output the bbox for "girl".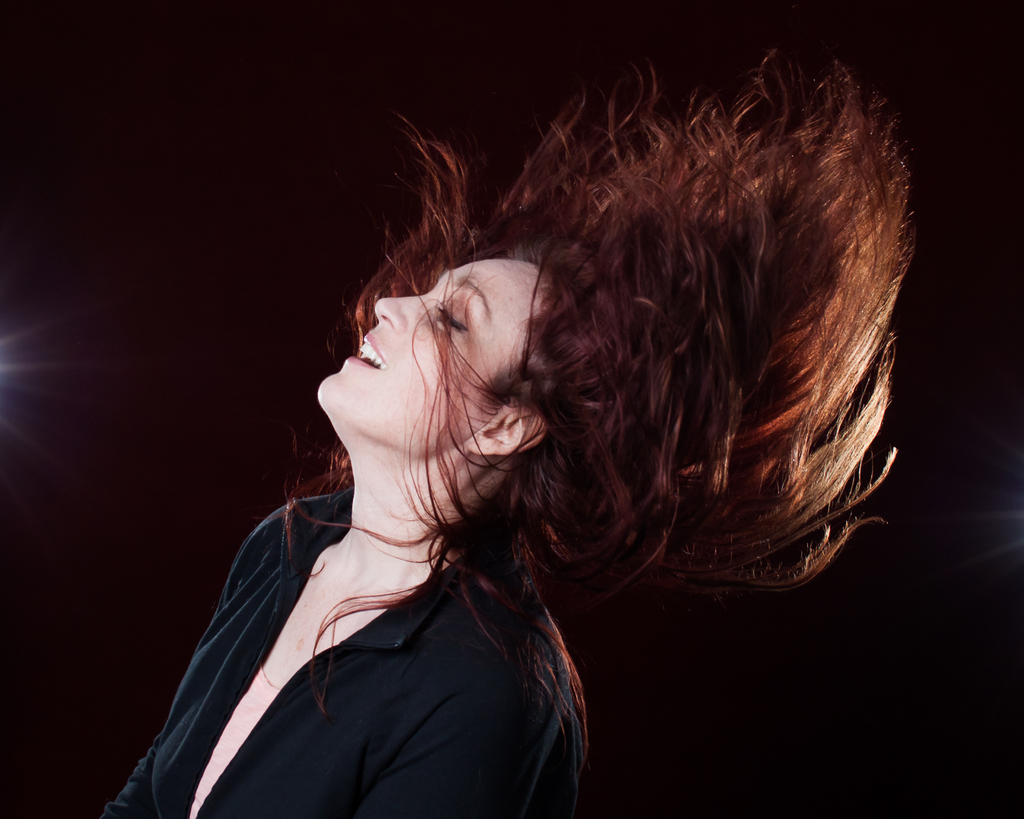
{"x1": 100, "y1": 51, "x2": 917, "y2": 818}.
